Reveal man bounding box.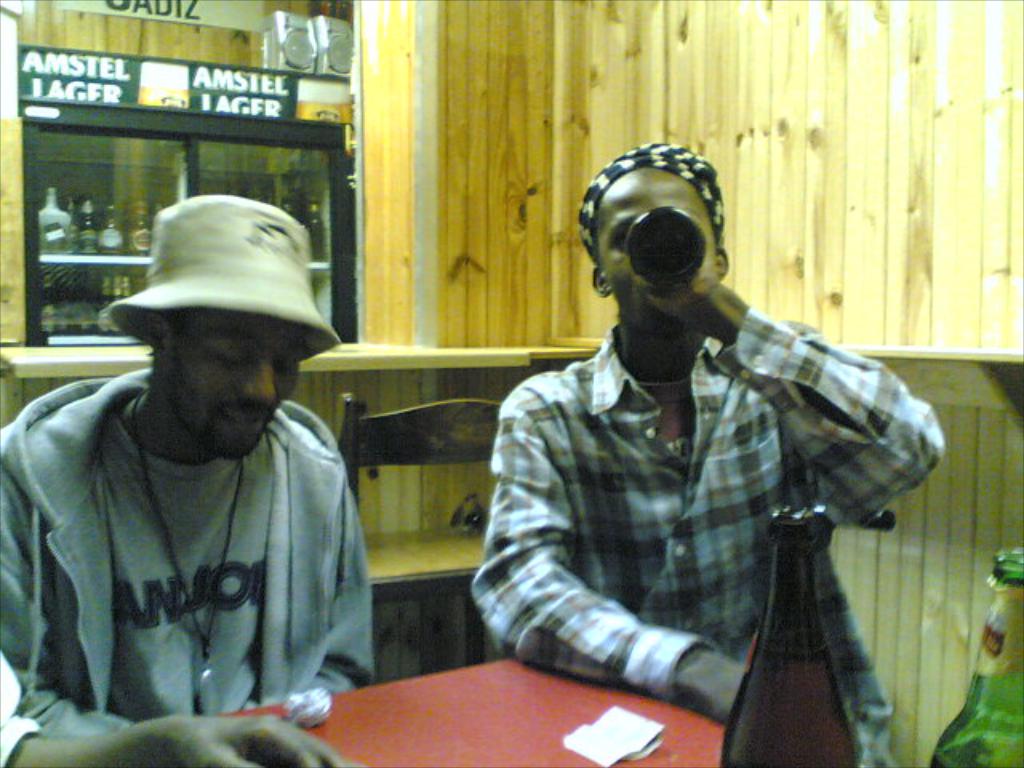
Revealed: [0, 203, 390, 747].
